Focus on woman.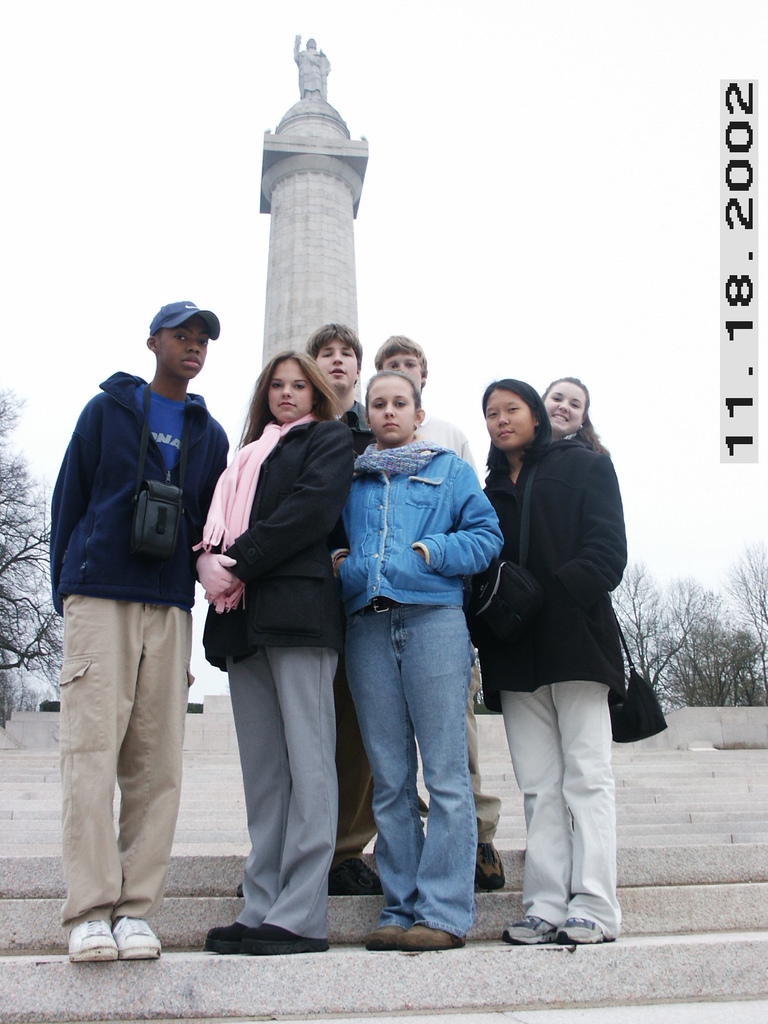
Focused at bbox=(456, 380, 632, 945).
